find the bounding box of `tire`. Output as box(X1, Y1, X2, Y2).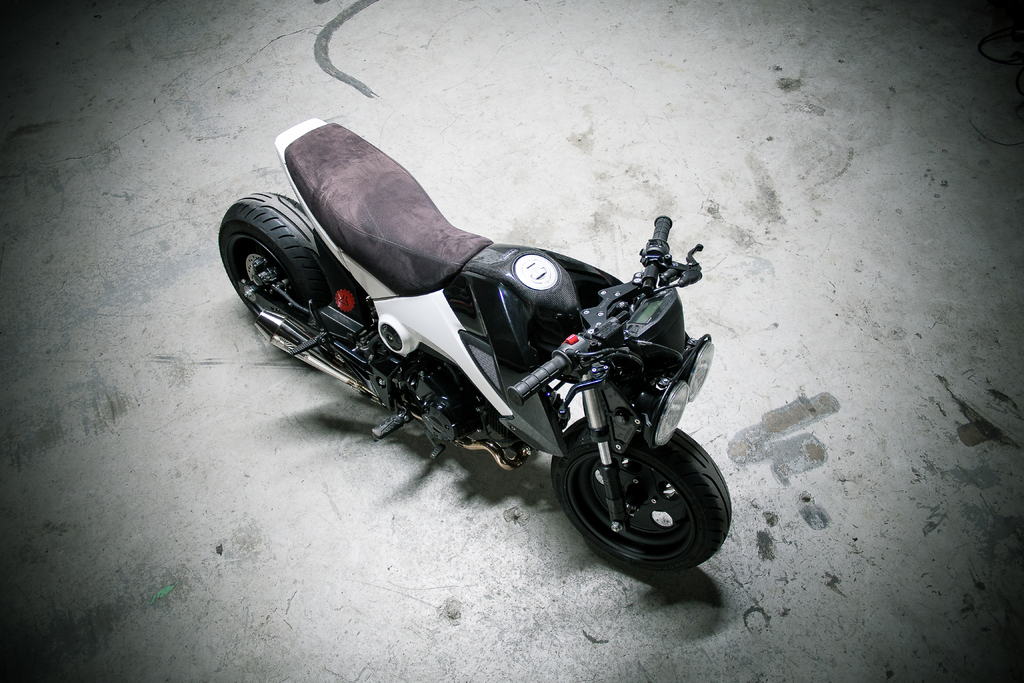
box(218, 187, 379, 374).
